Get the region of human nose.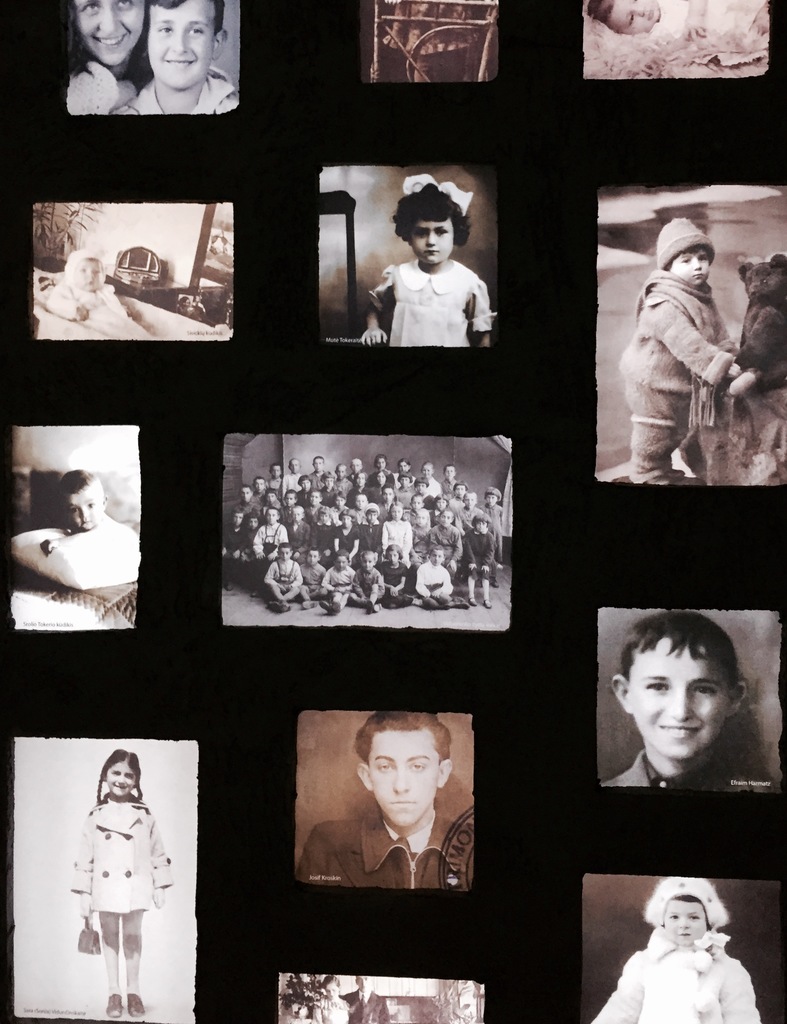
{"x1": 638, "y1": 8, "x2": 652, "y2": 15}.
